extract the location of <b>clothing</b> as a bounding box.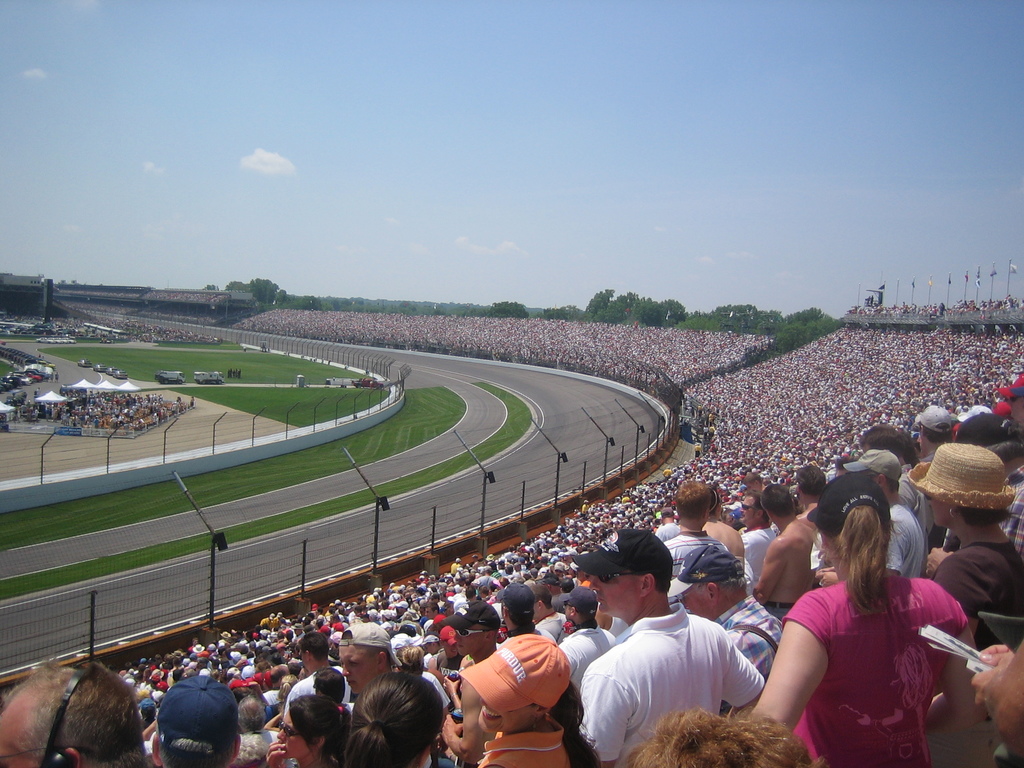
{"x1": 743, "y1": 525, "x2": 780, "y2": 595}.
